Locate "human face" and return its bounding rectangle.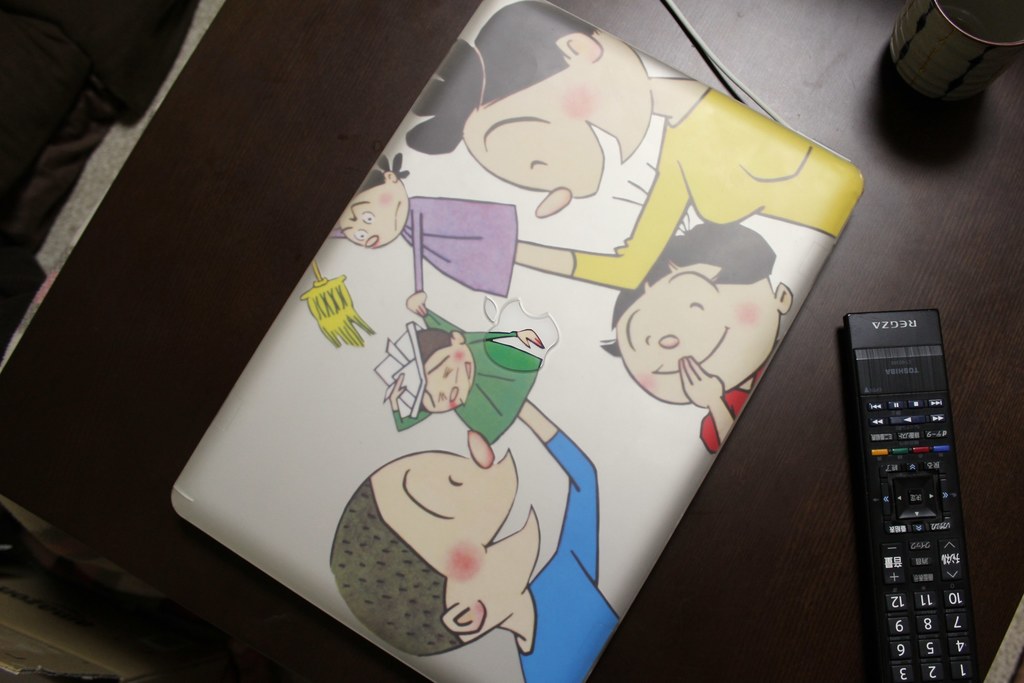
370:429:545:609.
